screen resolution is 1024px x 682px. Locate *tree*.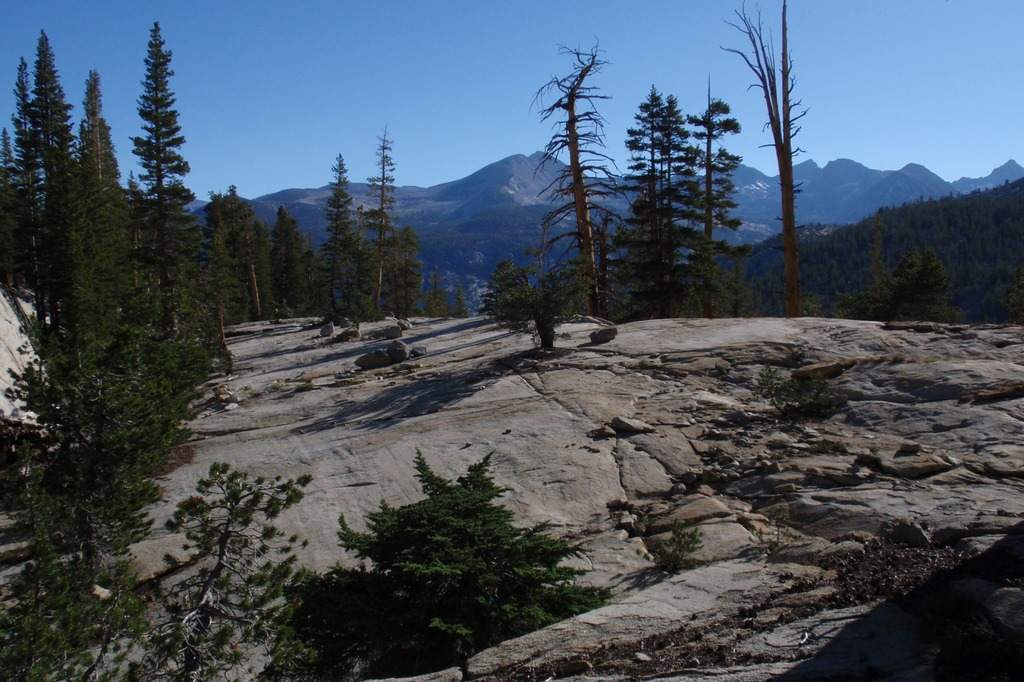
x1=716 y1=0 x2=813 y2=326.
